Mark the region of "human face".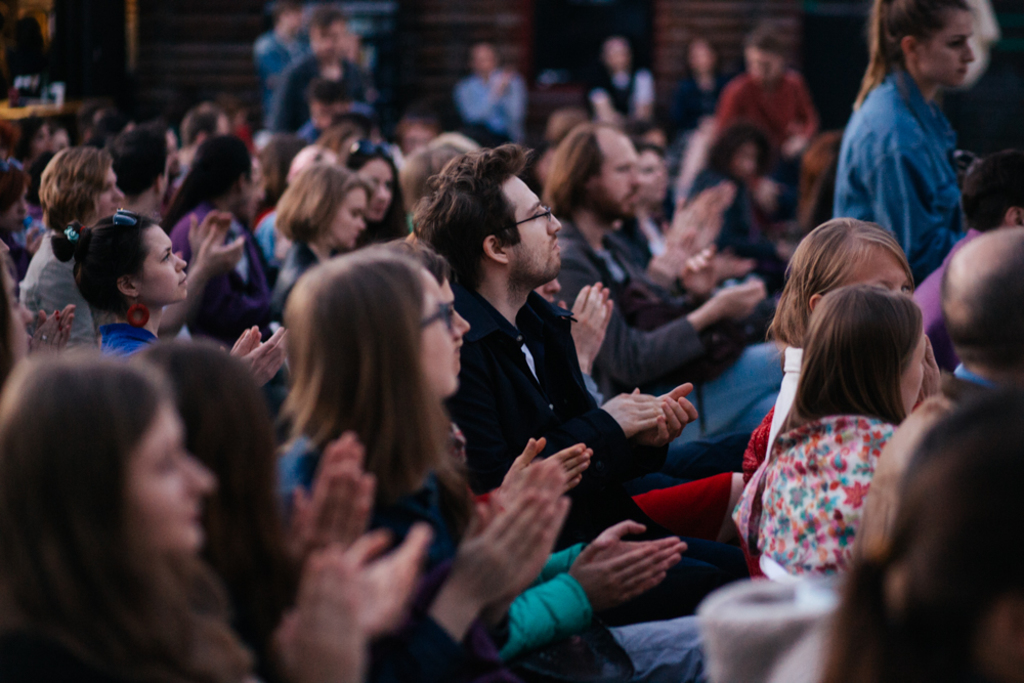
Region: box=[916, 11, 975, 89].
